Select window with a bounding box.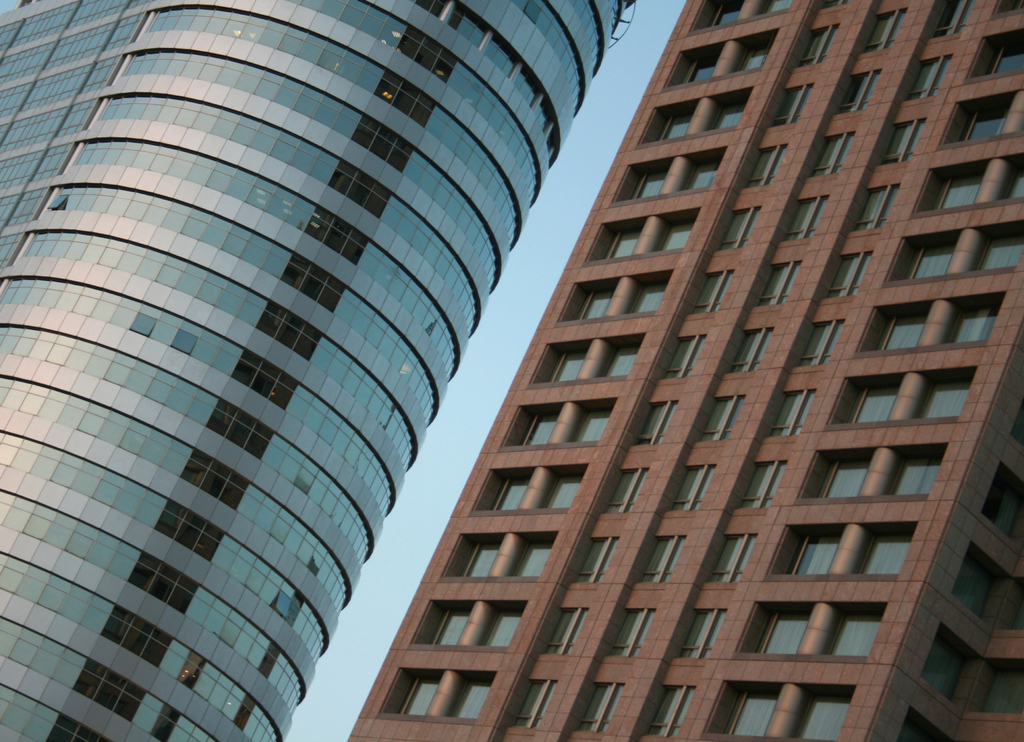
(739,31,778,72).
